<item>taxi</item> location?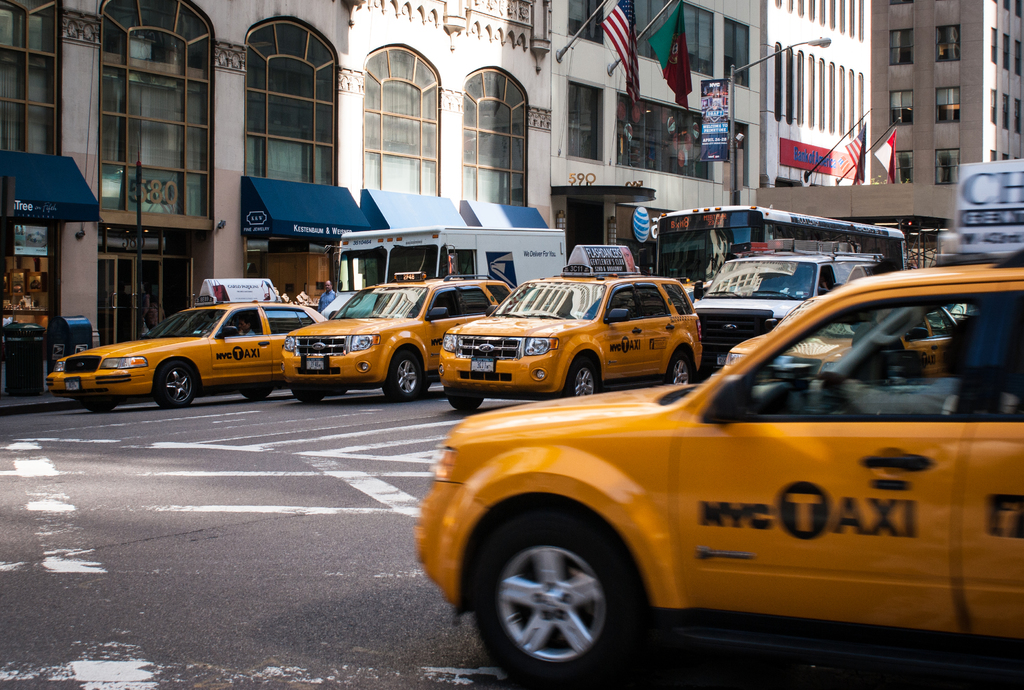
(left=436, top=245, right=703, bottom=402)
